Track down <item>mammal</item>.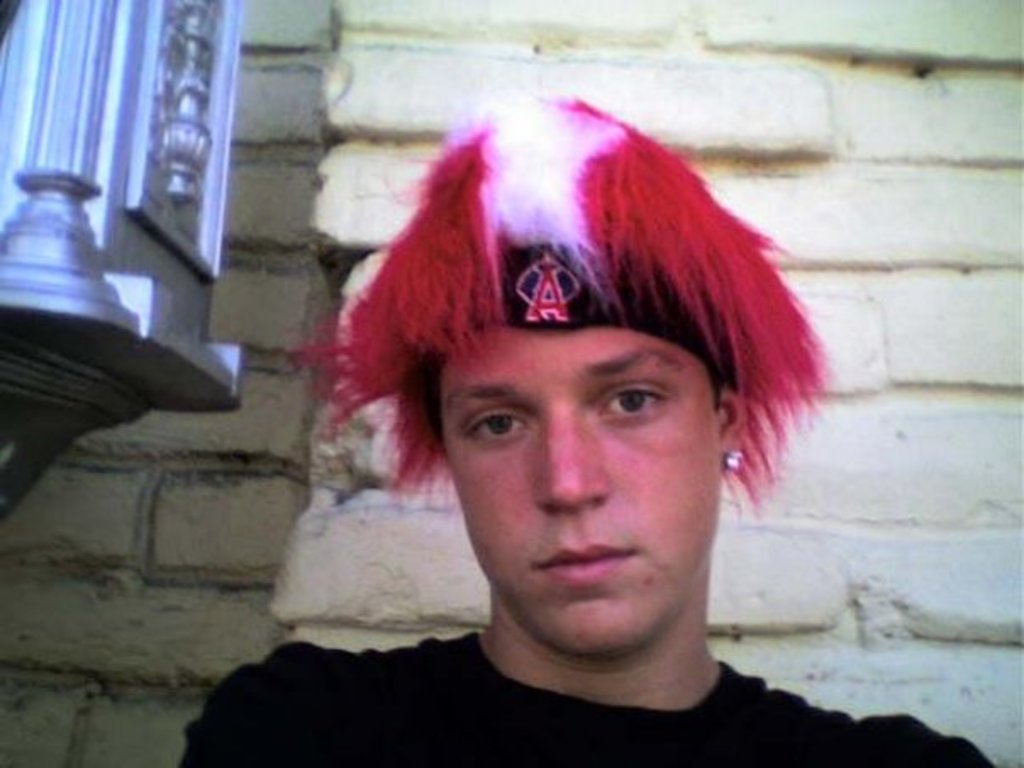
Tracked to 176,95,987,766.
